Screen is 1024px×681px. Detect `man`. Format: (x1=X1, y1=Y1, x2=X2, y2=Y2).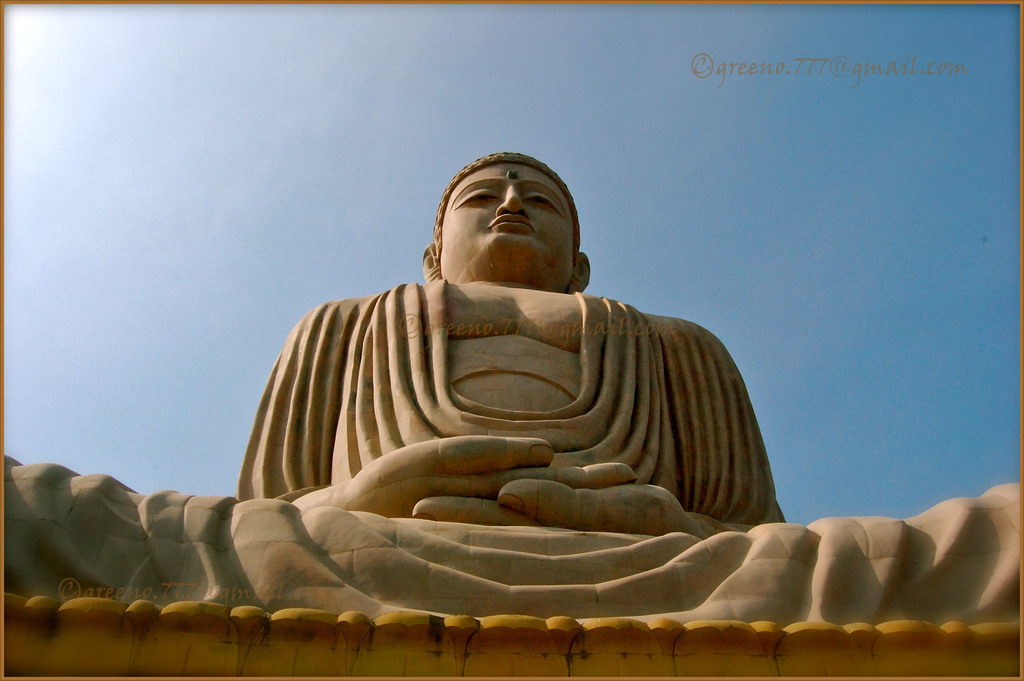
(x1=187, y1=136, x2=831, y2=611).
